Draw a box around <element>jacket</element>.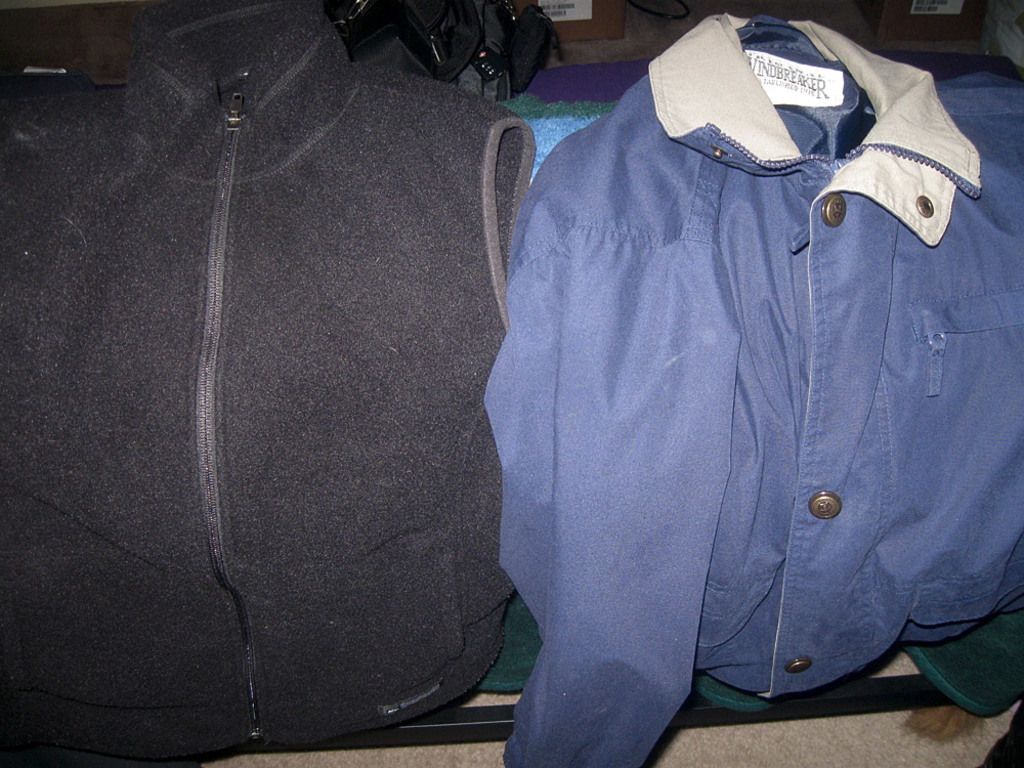
<bbox>420, 10, 1023, 736</bbox>.
